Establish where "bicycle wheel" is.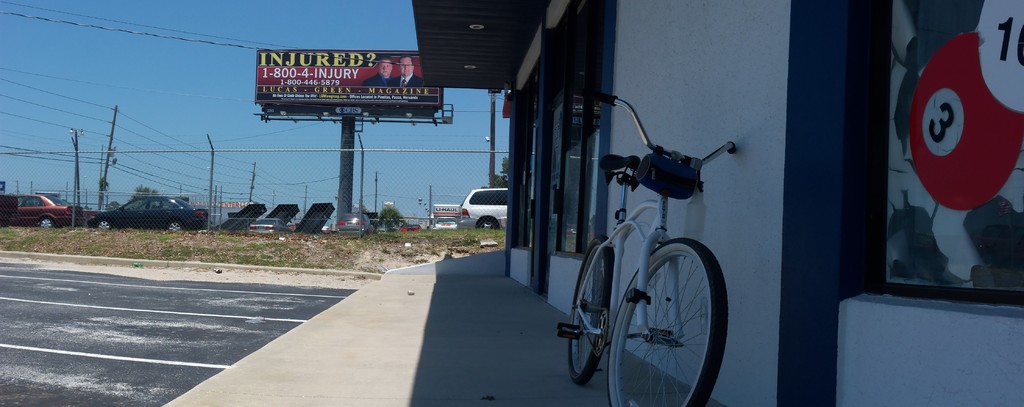
Established at rect(567, 241, 613, 388).
